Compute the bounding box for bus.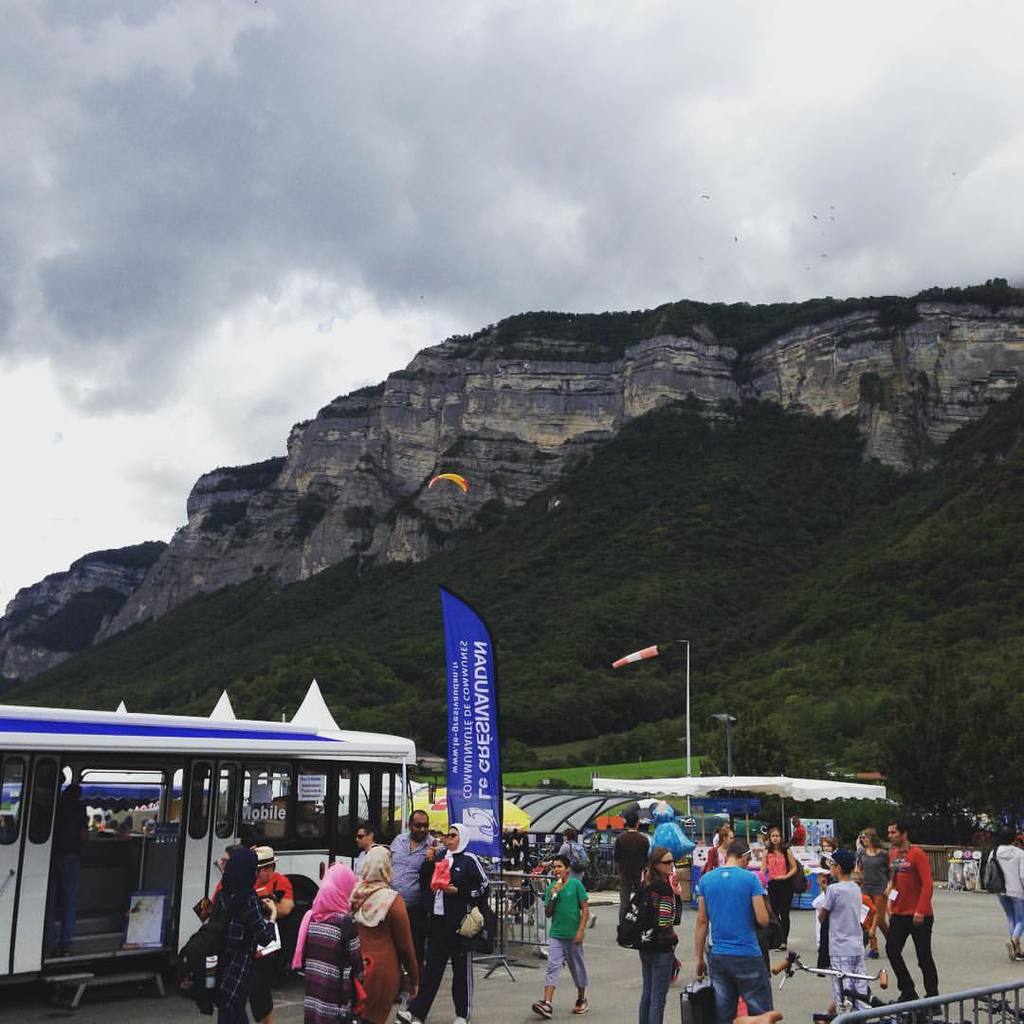
(0,678,419,1013).
